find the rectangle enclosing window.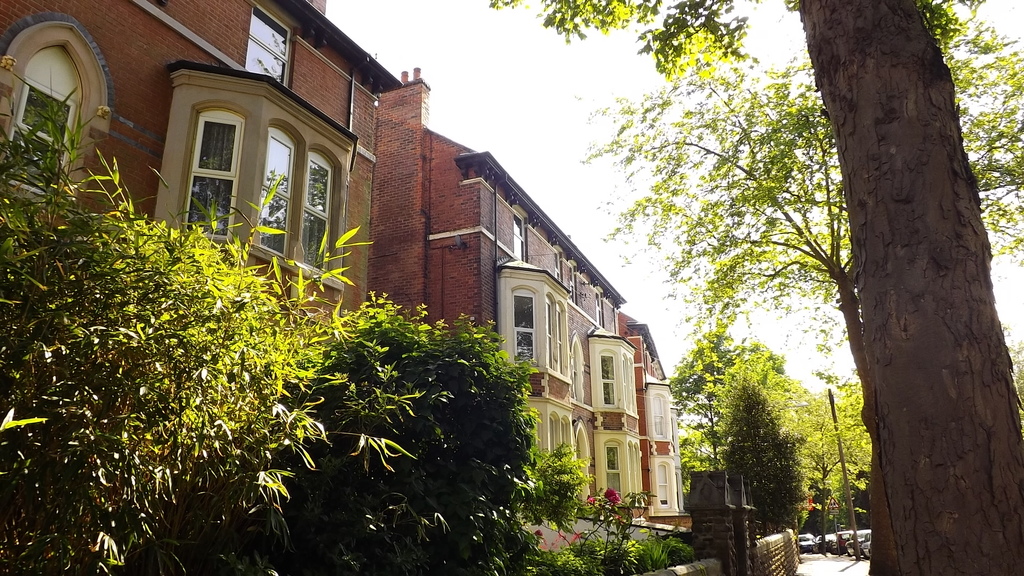
177,109,243,246.
